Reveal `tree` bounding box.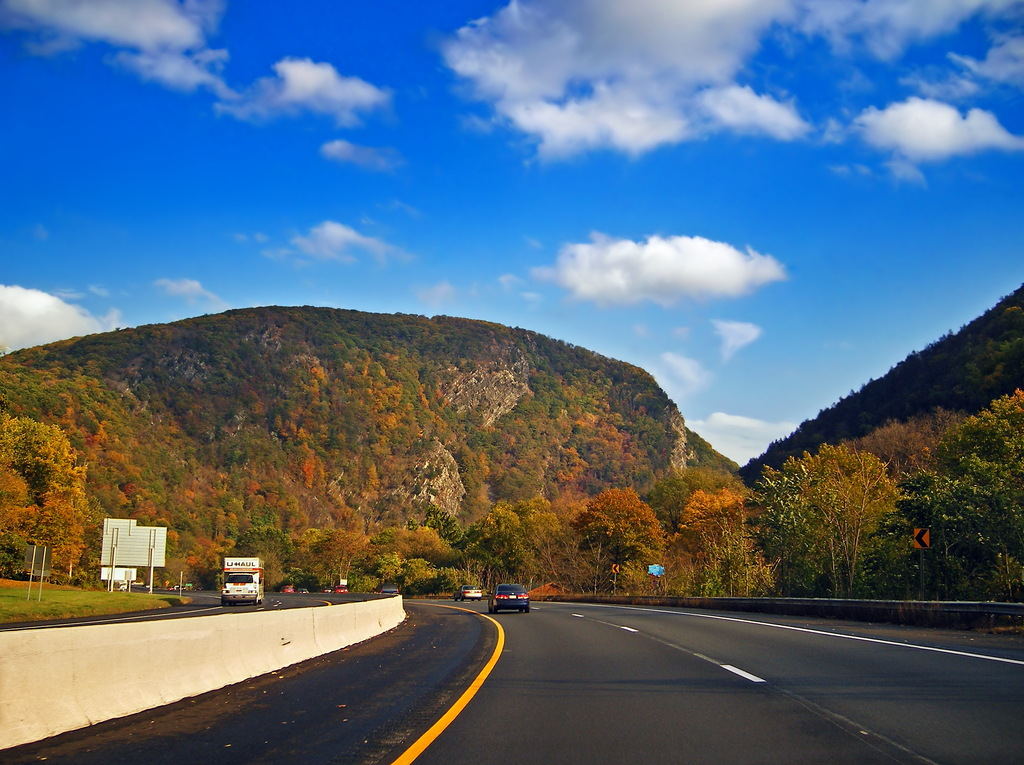
Revealed: bbox=(575, 485, 662, 597).
